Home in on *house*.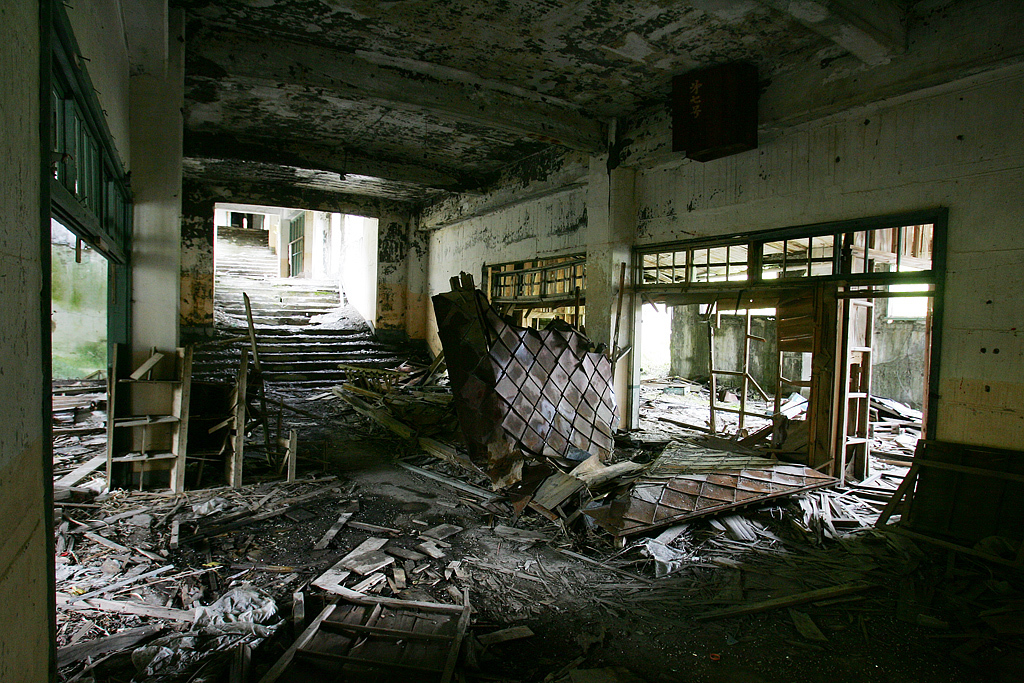
Homed in at left=41, top=33, right=1023, bottom=579.
